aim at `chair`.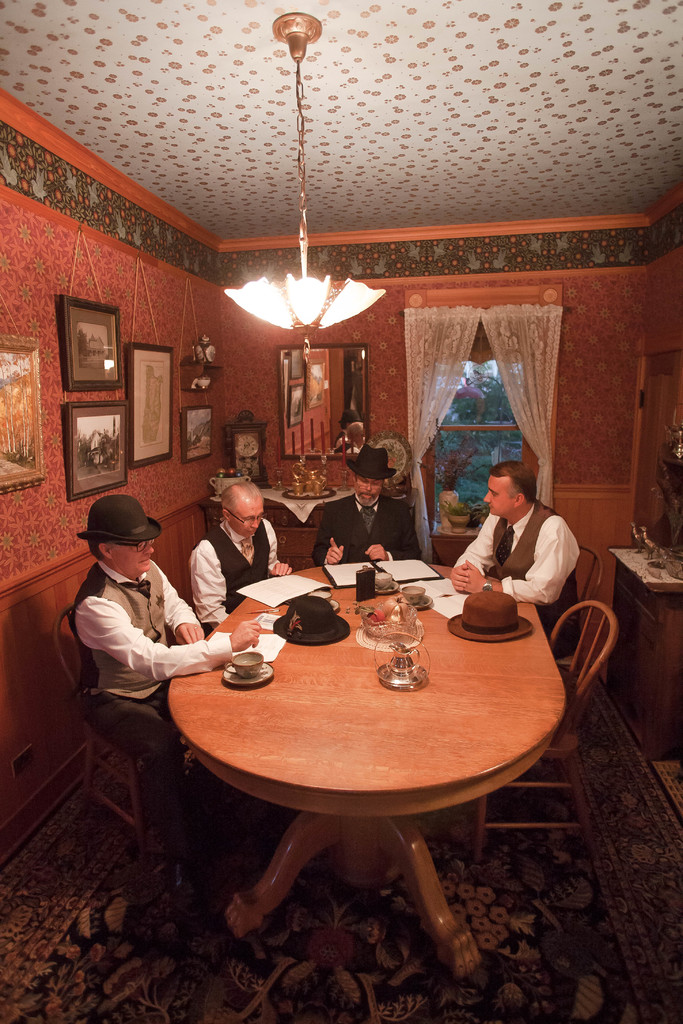
Aimed at (x1=57, y1=604, x2=191, y2=853).
